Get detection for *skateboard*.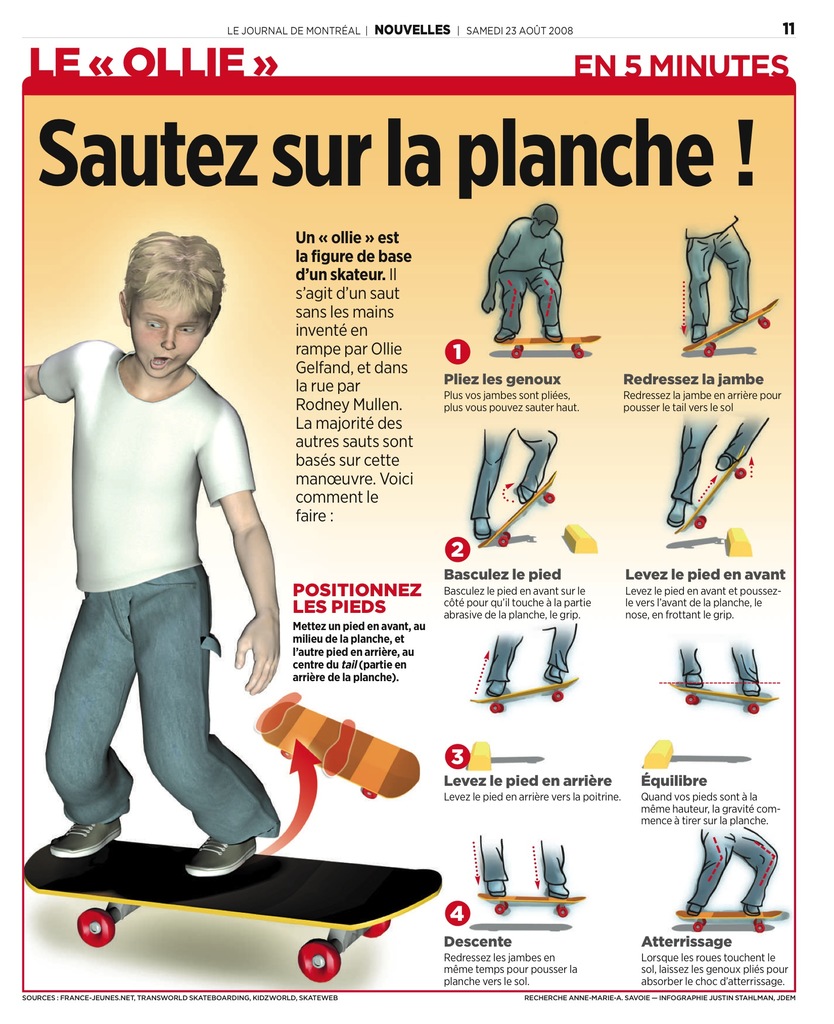
Detection: 479,469,555,548.
